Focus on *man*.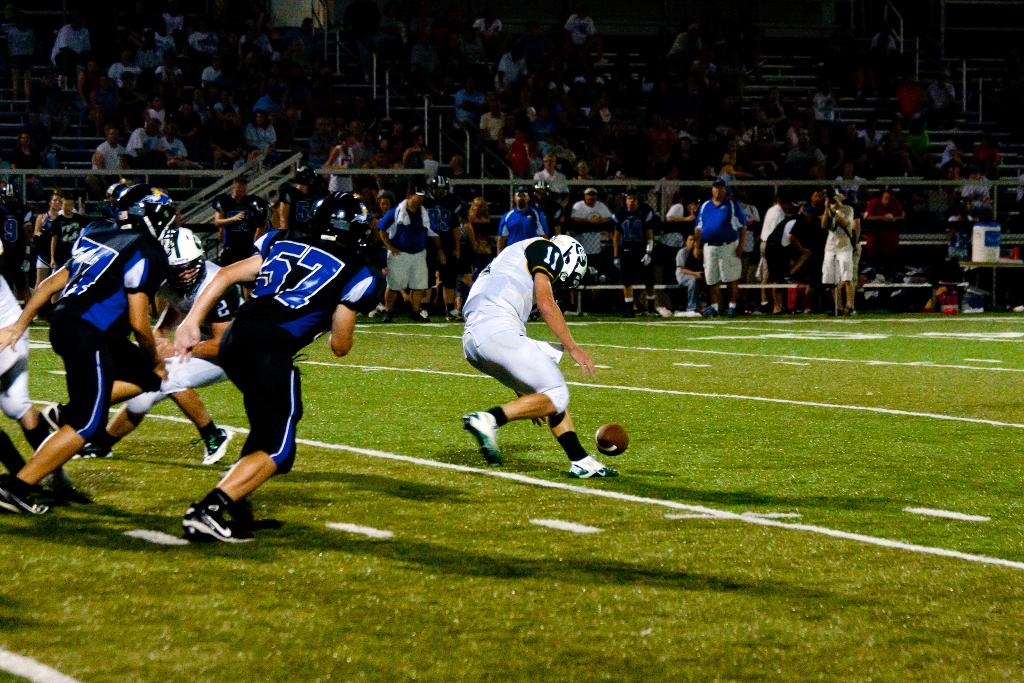
Focused at x1=213 y1=181 x2=272 y2=268.
